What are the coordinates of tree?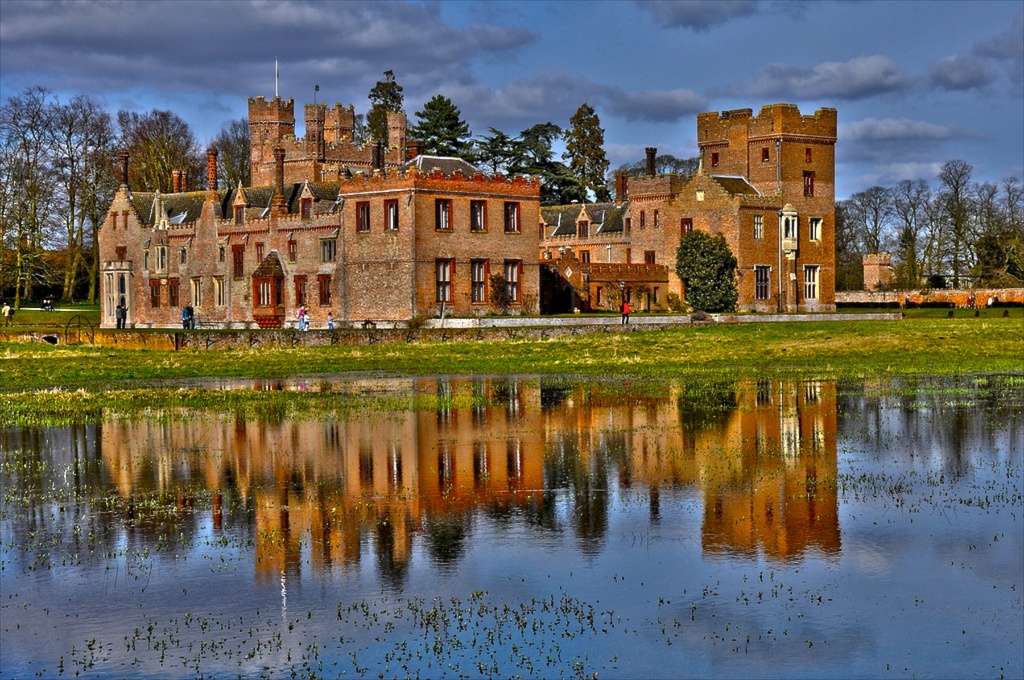
locate(0, 77, 134, 308).
